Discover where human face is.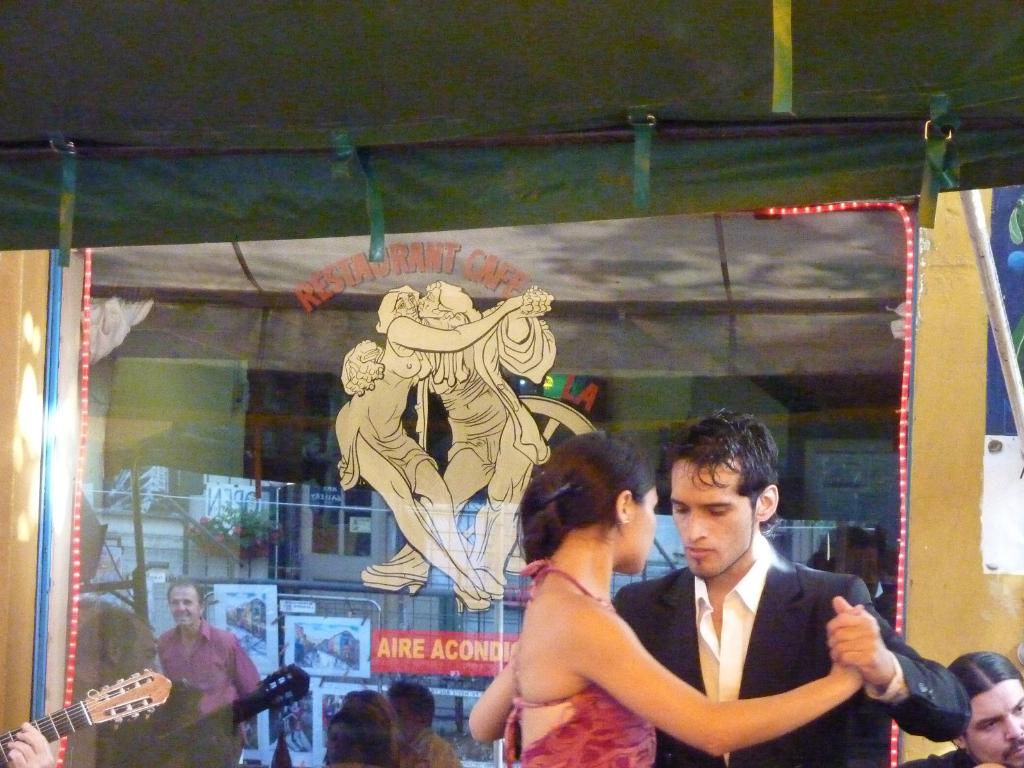
Discovered at region(629, 484, 655, 574).
